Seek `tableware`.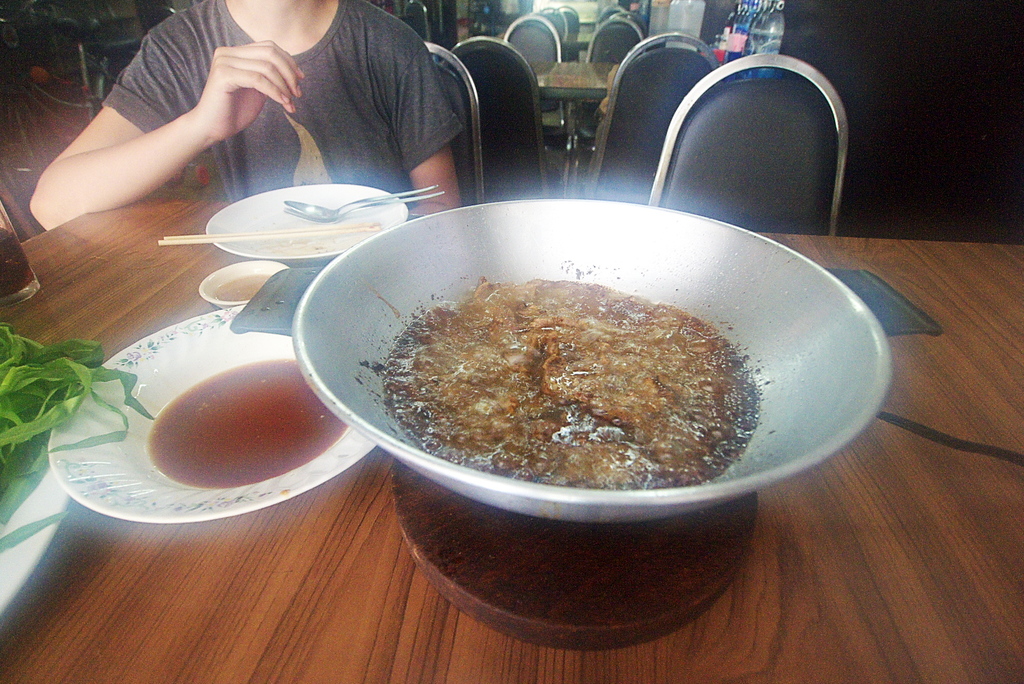
select_region(290, 189, 888, 529).
